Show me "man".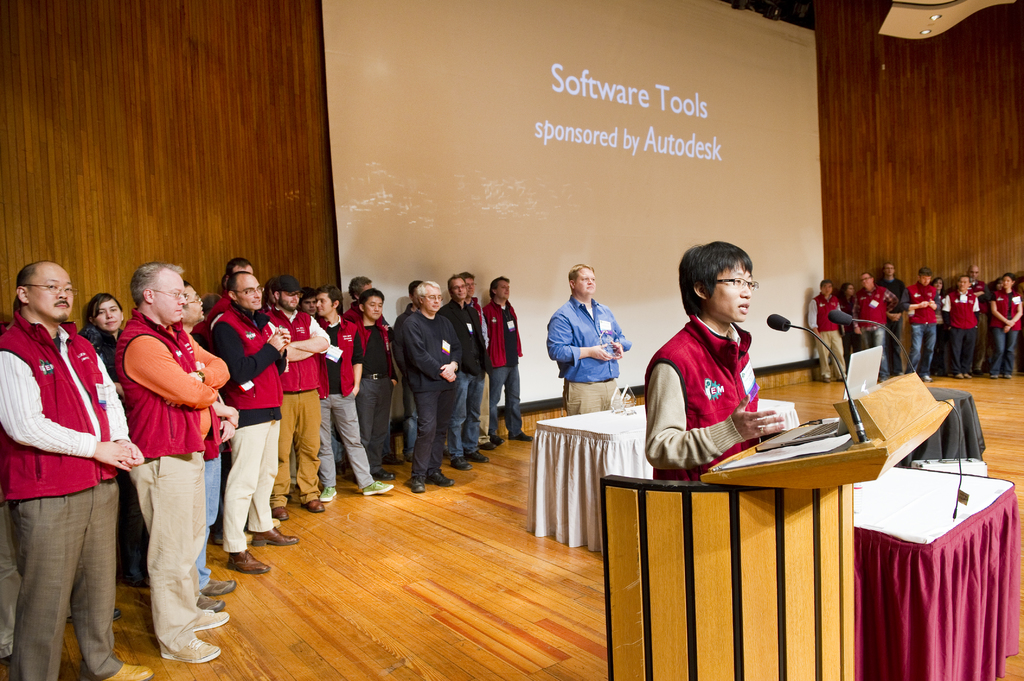
"man" is here: region(645, 237, 783, 485).
